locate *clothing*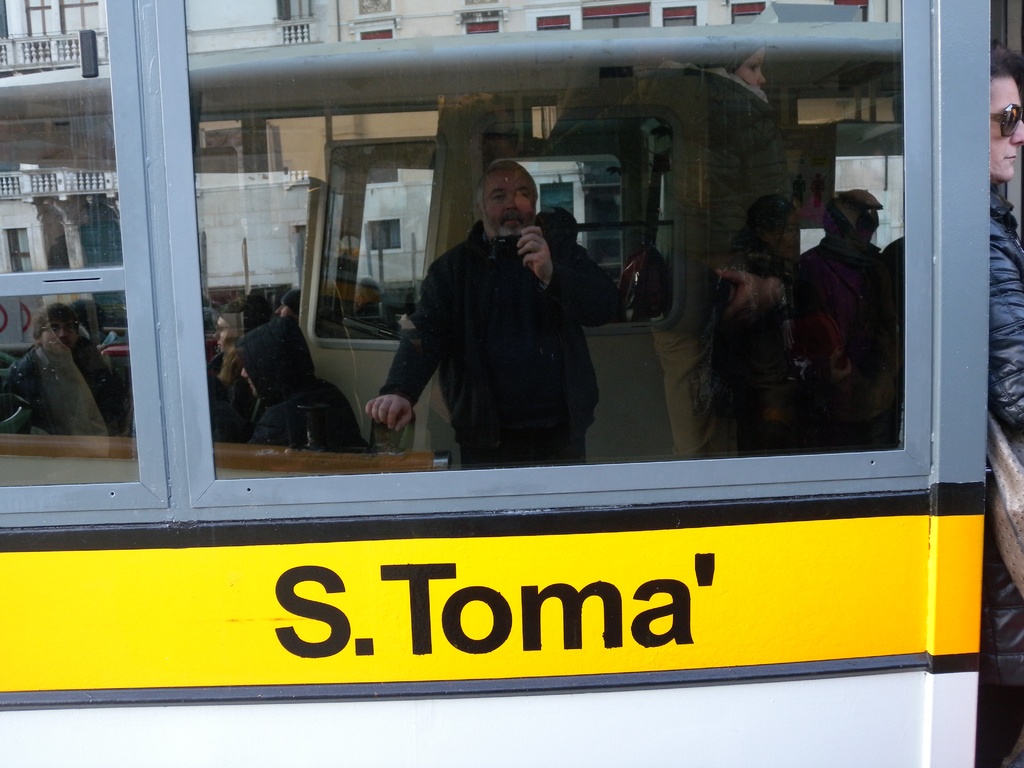
bbox=(880, 184, 1023, 767)
